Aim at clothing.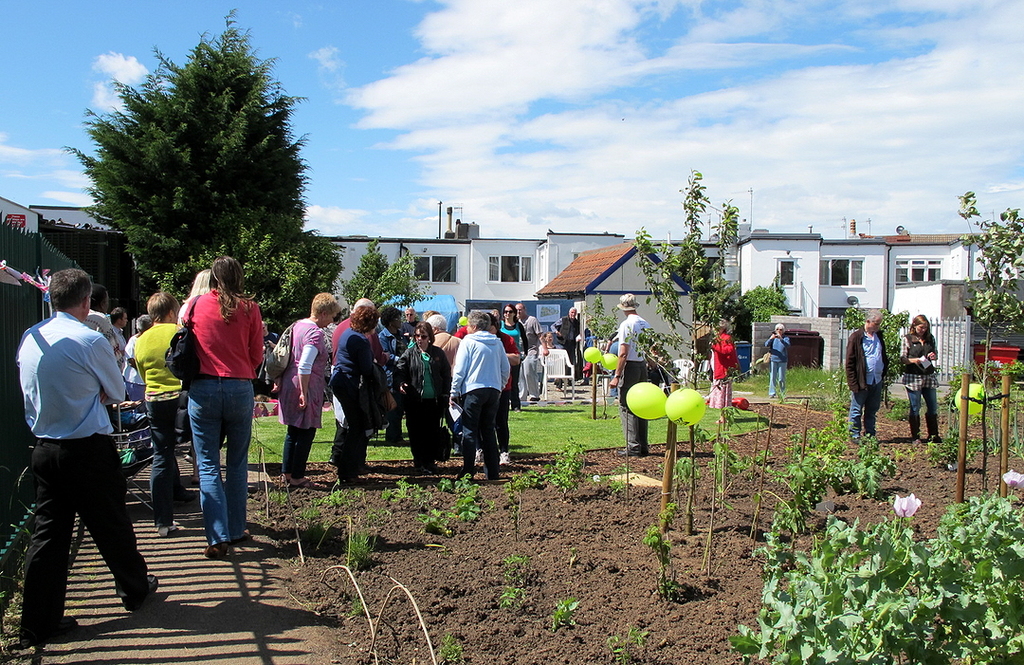
Aimed at detection(852, 330, 888, 440).
